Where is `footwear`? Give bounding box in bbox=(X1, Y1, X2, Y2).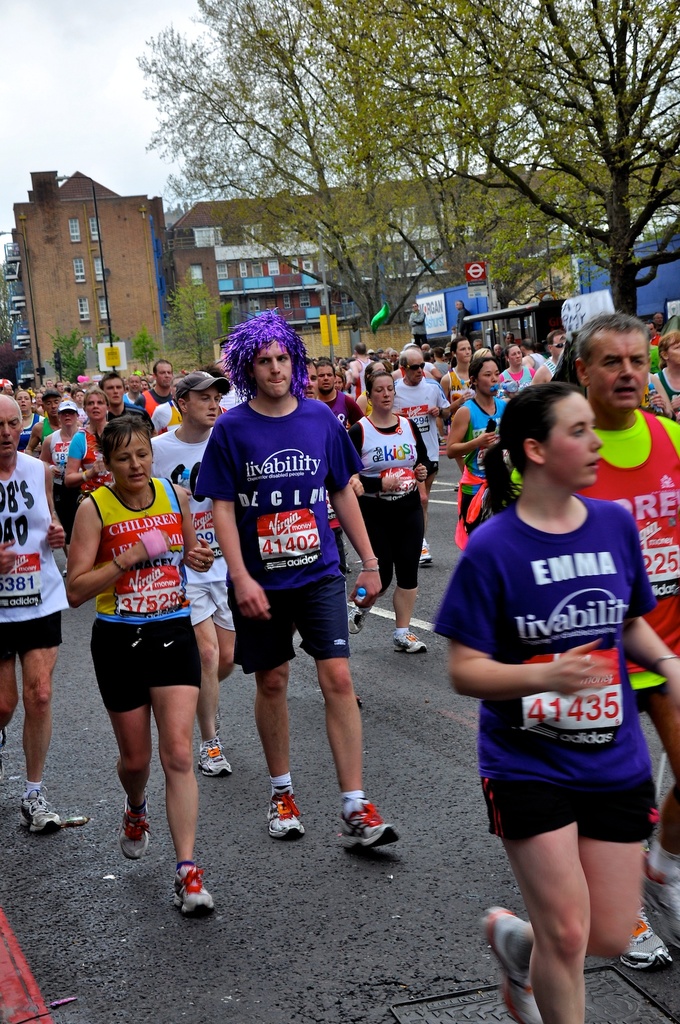
bbox=(420, 541, 436, 565).
